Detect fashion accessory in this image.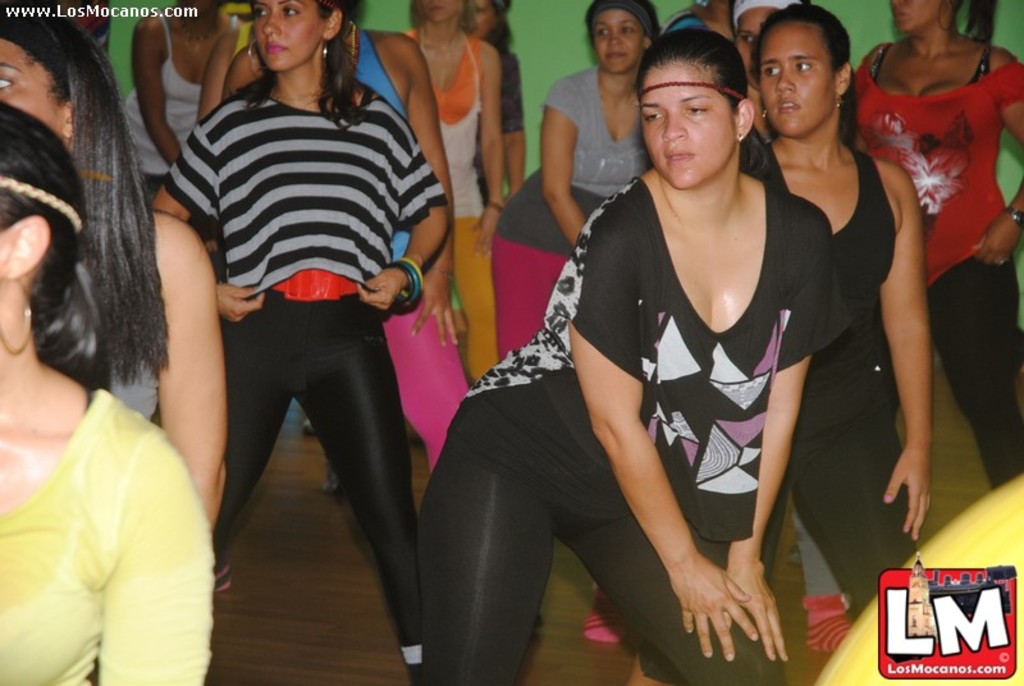
Detection: box=[212, 559, 232, 591].
